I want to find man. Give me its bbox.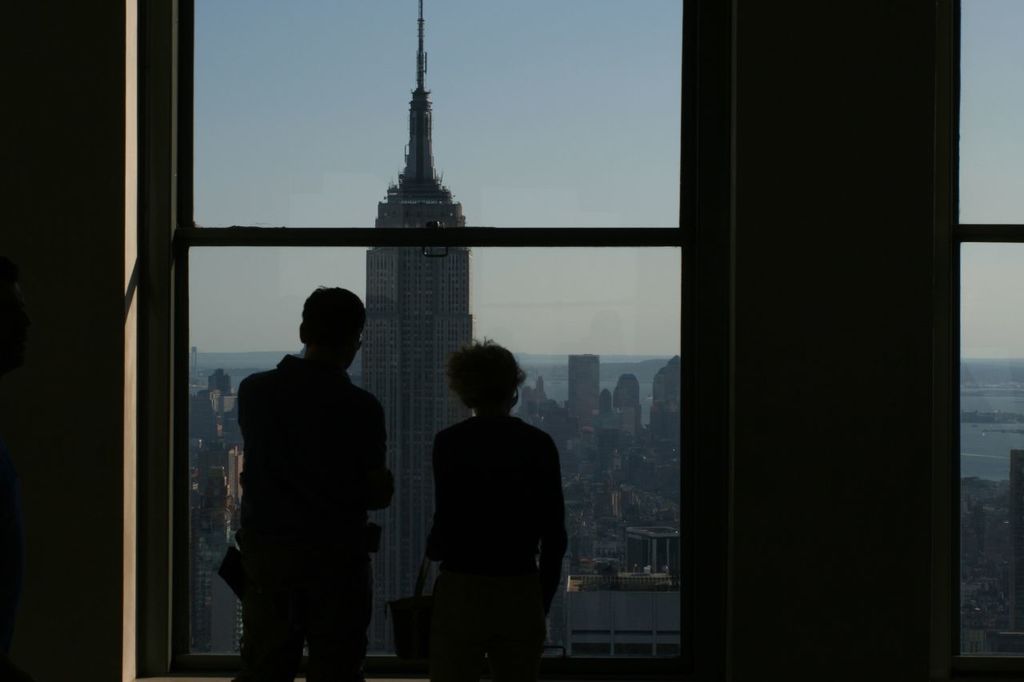
x1=224, y1=285, x2=394, y2=674.
